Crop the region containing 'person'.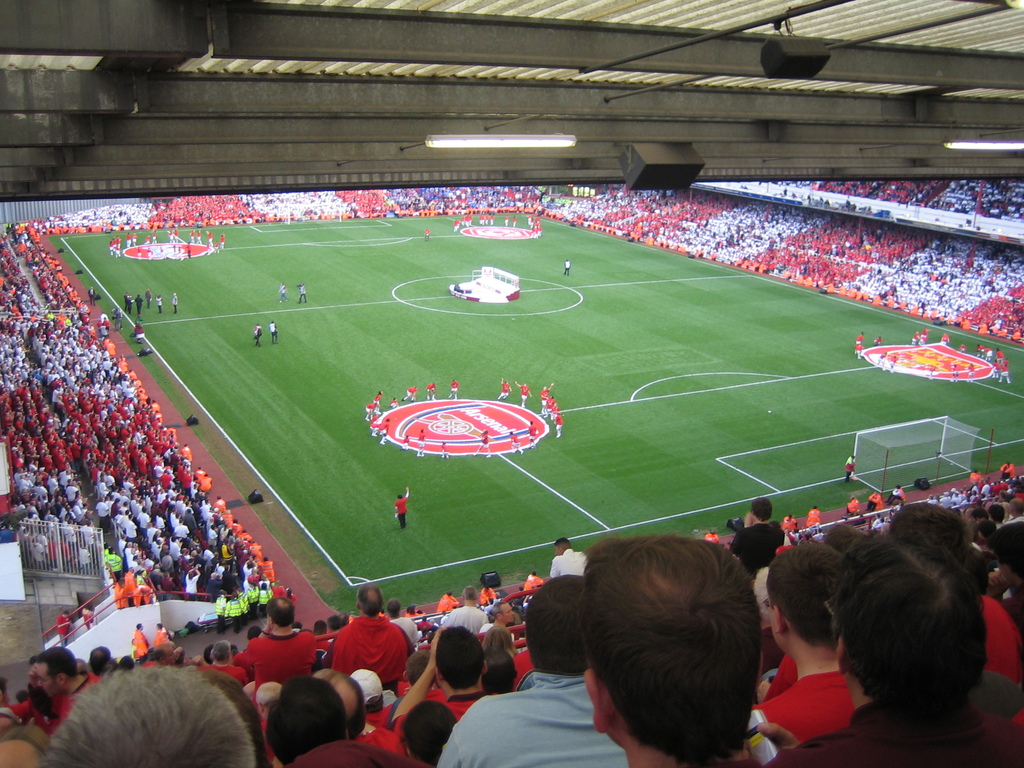
Crop region: <region>266, 673, 347, 764</region>.
